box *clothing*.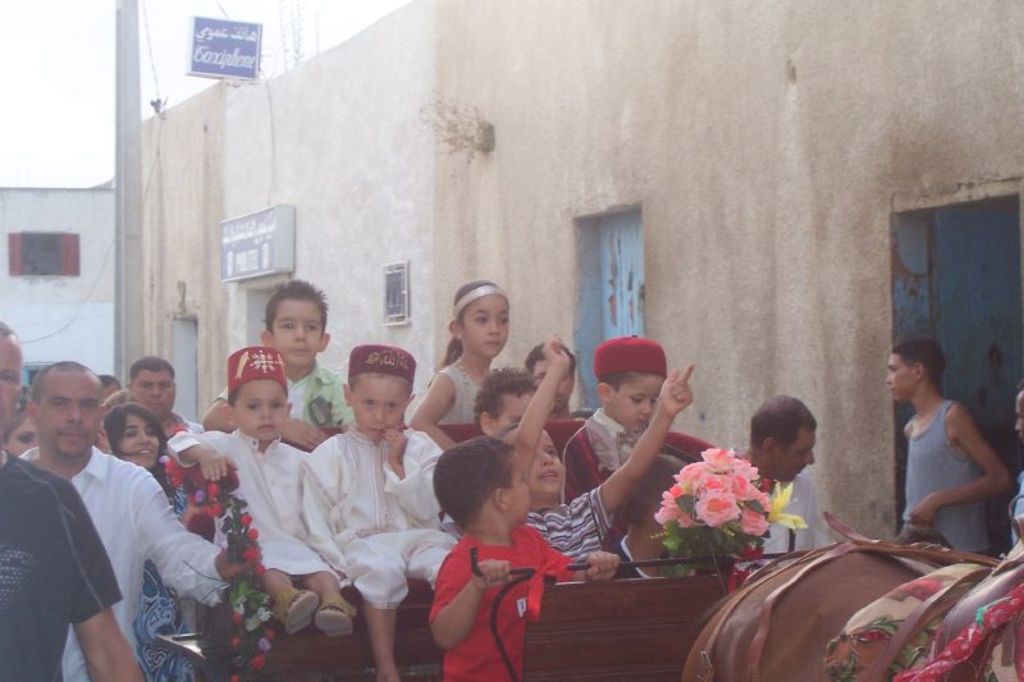
219/366/378/439.
